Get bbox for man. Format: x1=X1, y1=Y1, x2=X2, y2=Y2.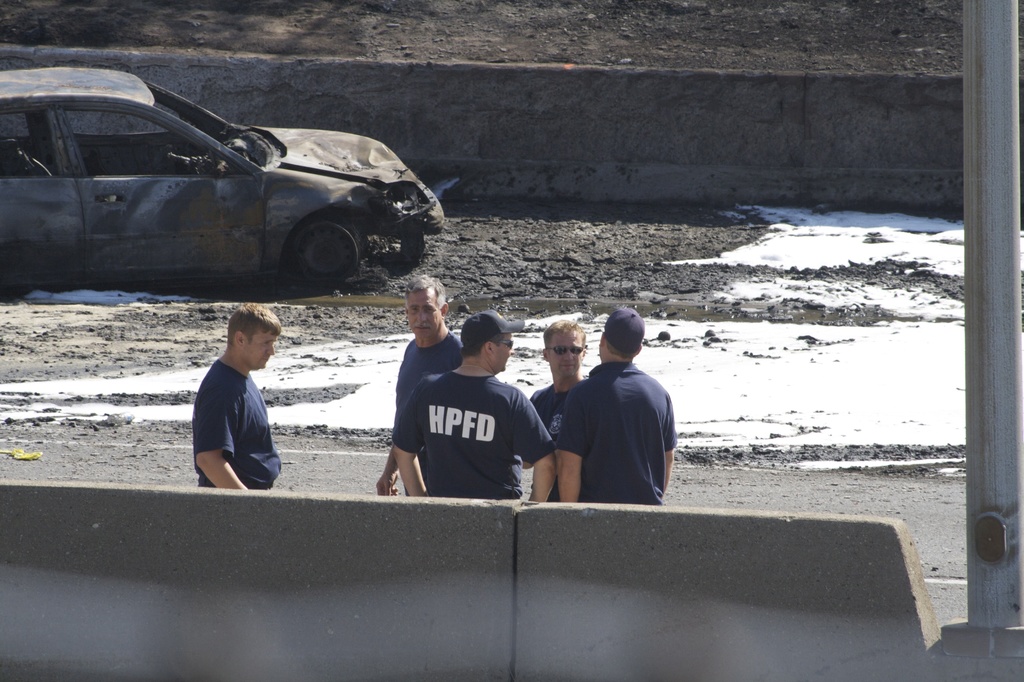
x1=532, y1=321, x2=588, y2=501.
